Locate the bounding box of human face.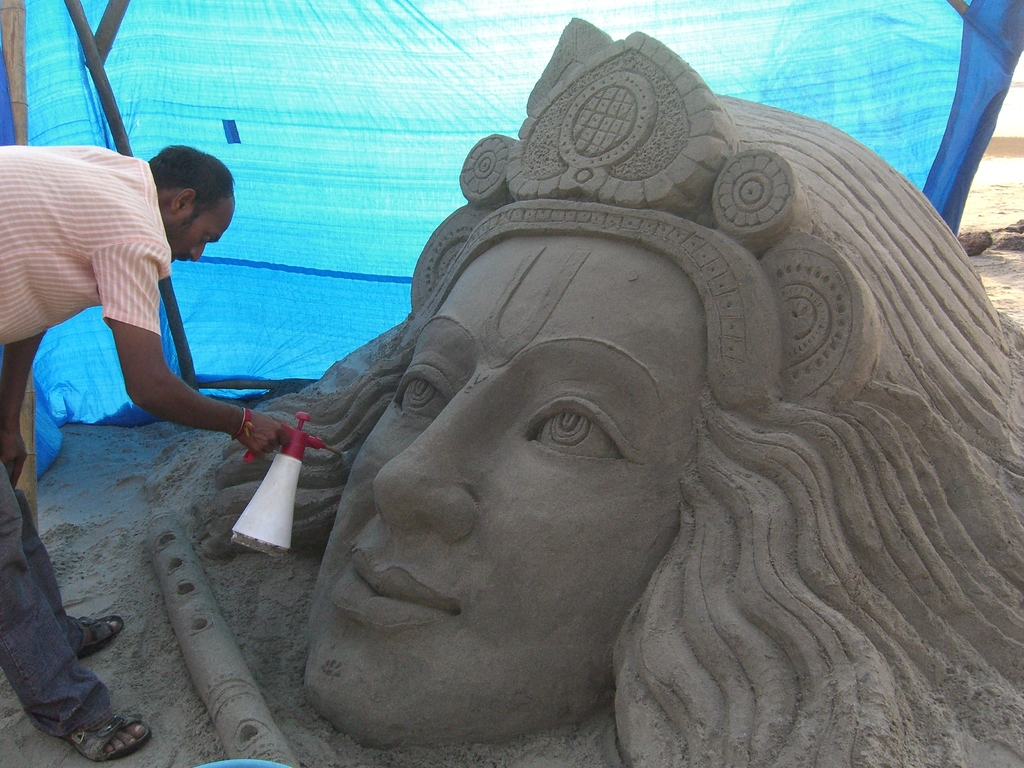
Bounding box: 186, 196, 241, 258.
